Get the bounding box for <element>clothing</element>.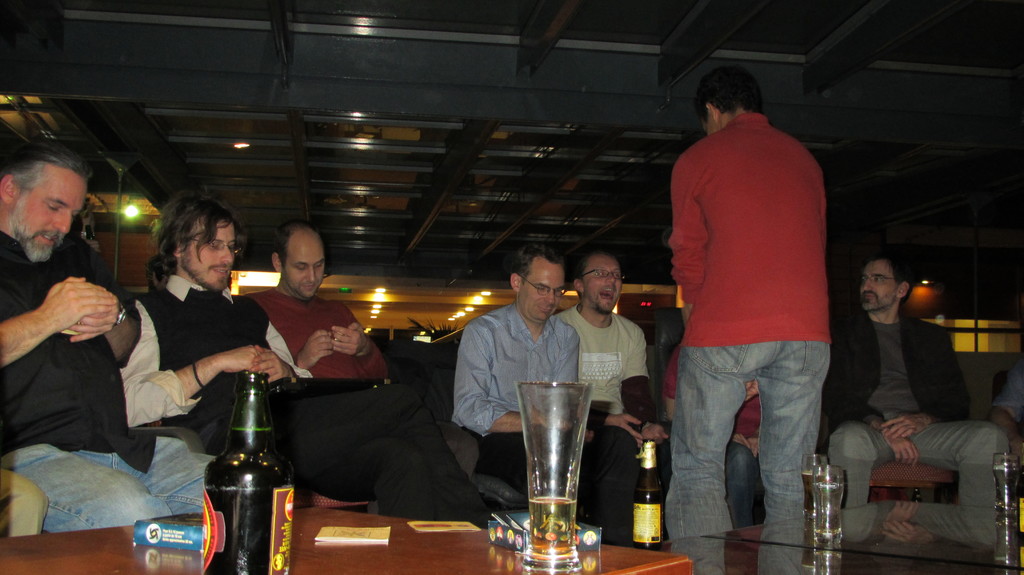
[x1=249, y1=289, x2=384, y2=378].
